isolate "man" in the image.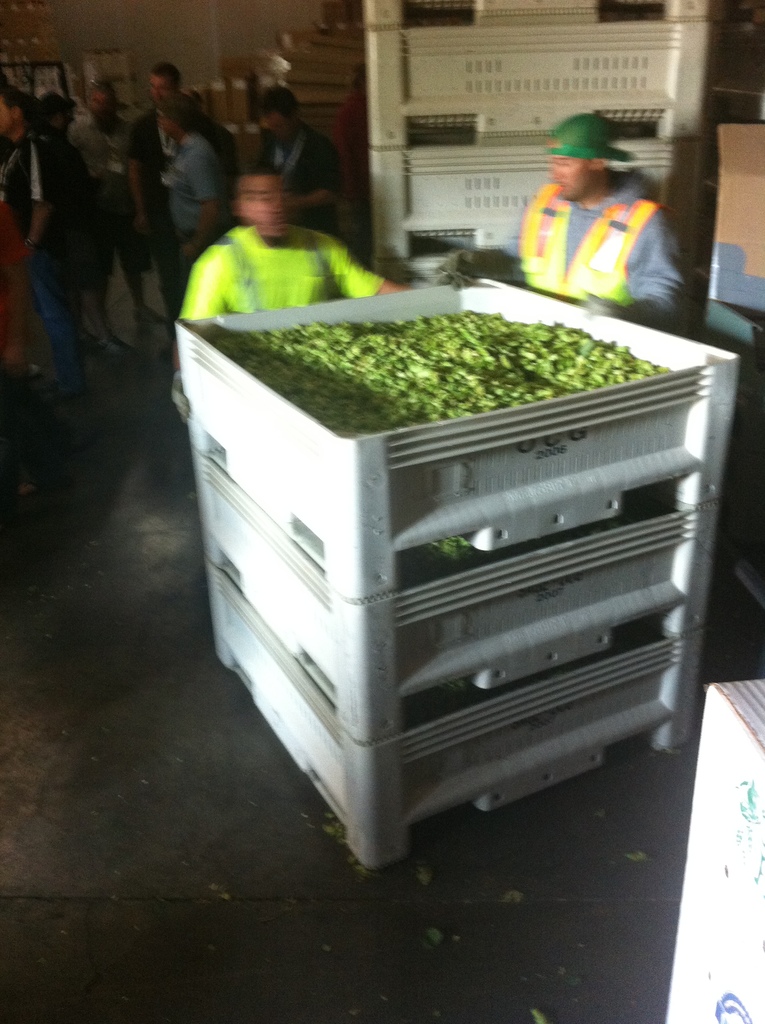
Isolated region: bbox=(487, 127, 700, 300).
